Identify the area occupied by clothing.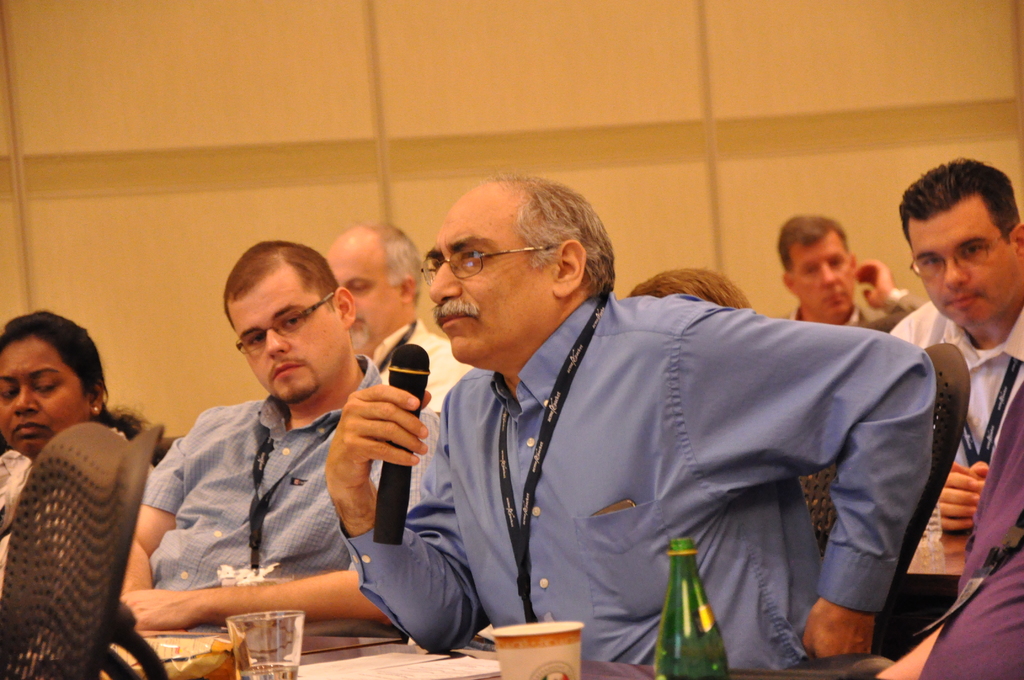
Area: region(319, 277, 938, 679).
